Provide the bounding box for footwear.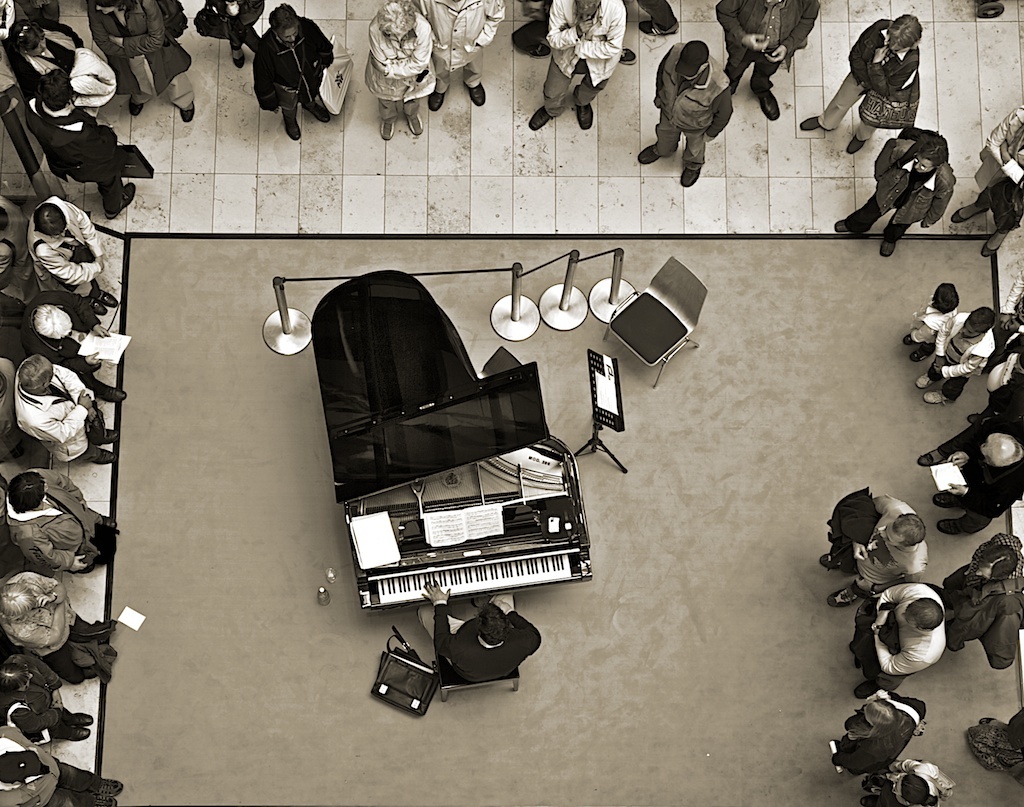
[102,516,121,525].
